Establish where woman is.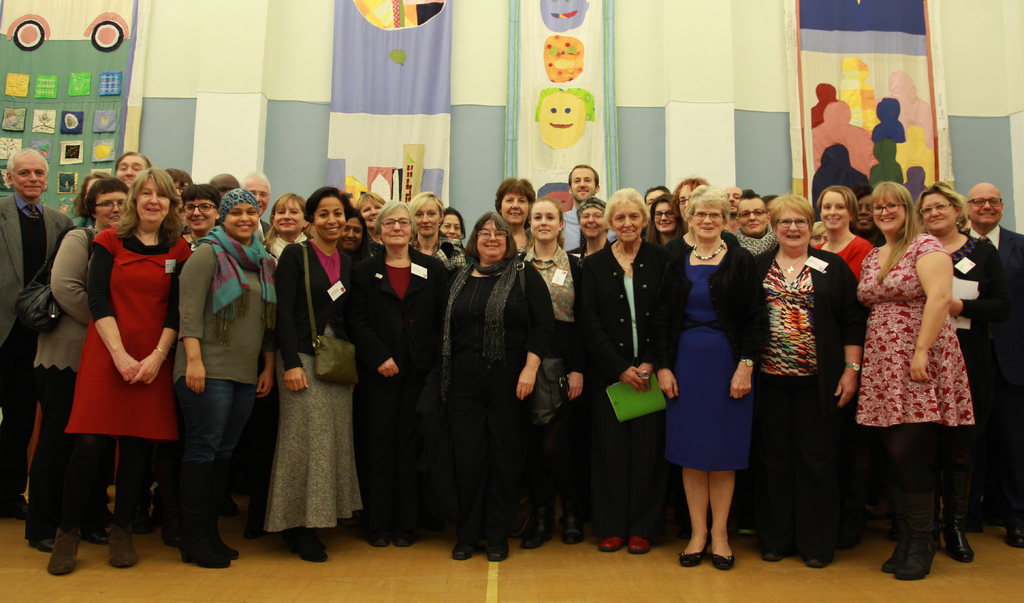
Established at bbox=[752, 194, 869, 572].
